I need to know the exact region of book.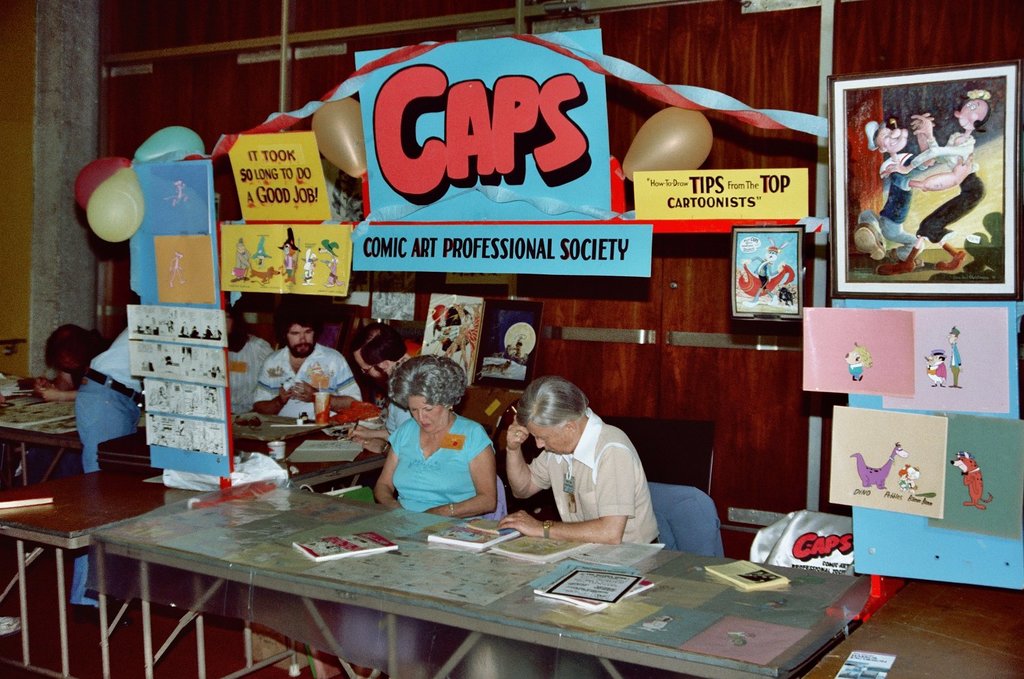
Region: box=[0, 481, 58, 506].
